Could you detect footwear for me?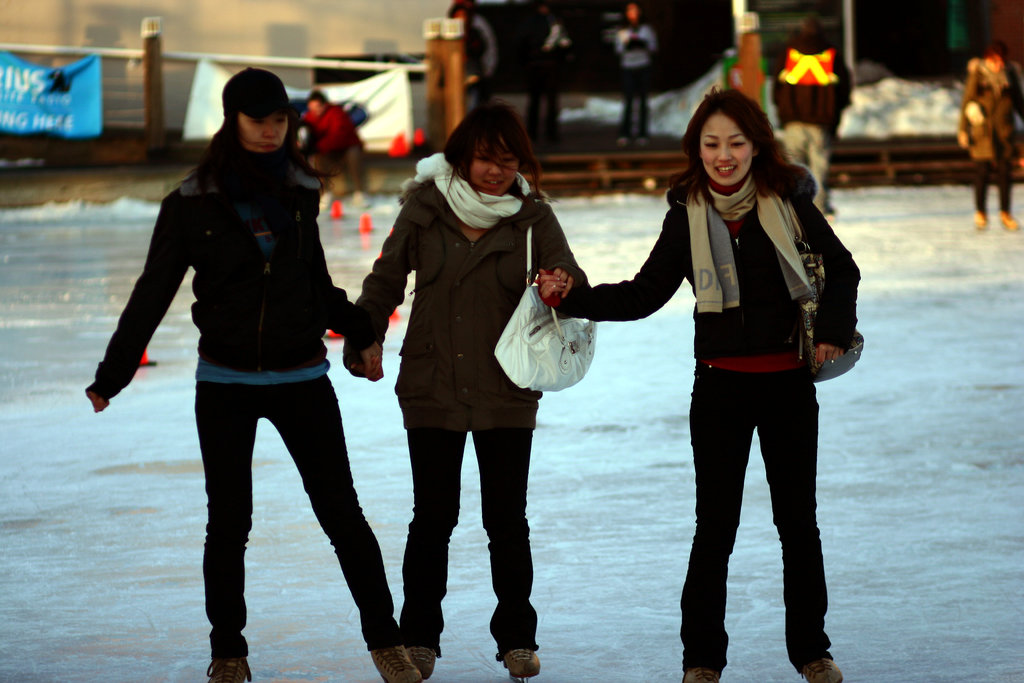
Detection result: <box>198,658,256,682</box>.
